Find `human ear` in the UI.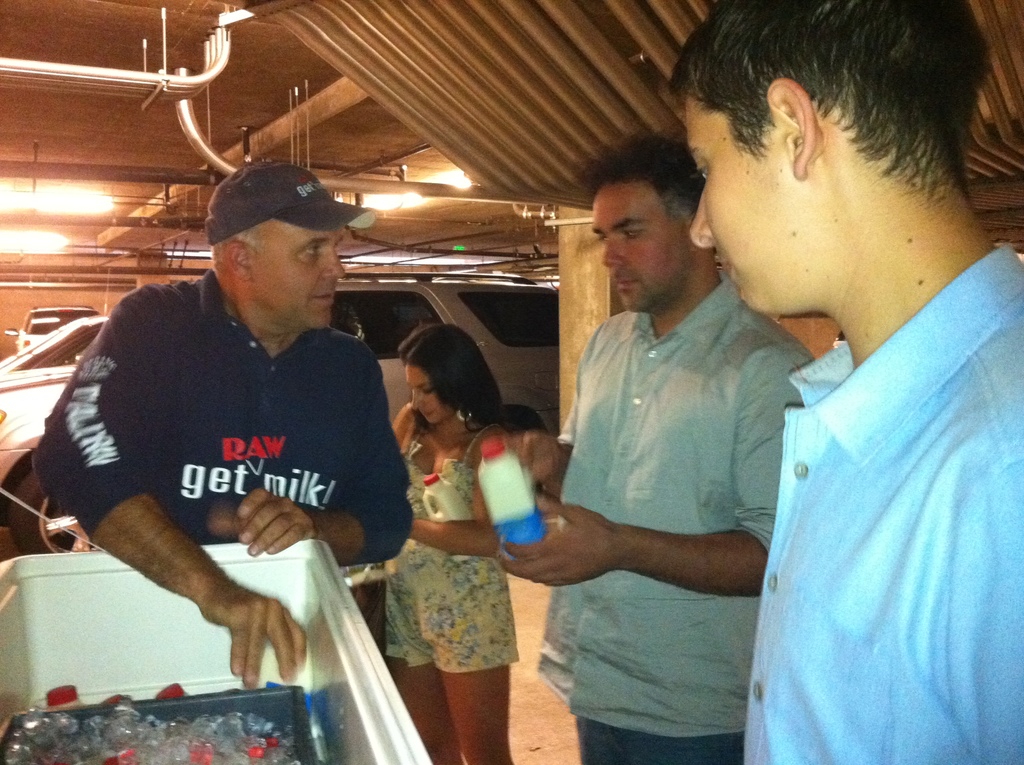
UI element at locate(221, 243, 251, 280).
